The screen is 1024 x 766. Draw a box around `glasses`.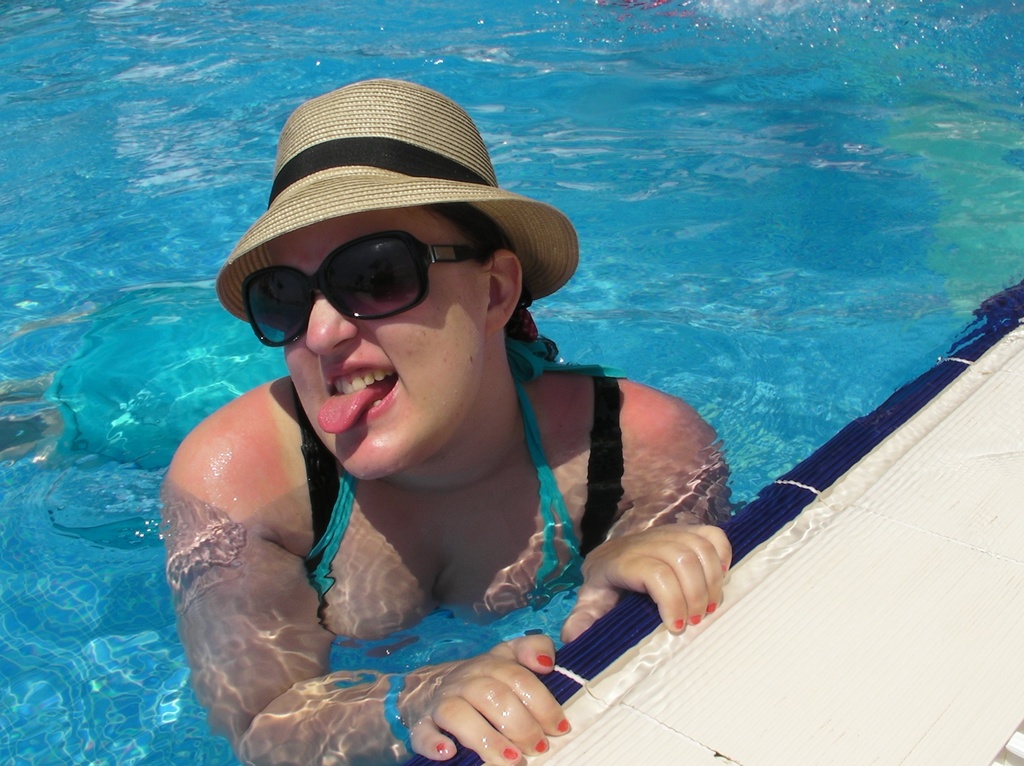
(236,240,508,337).
